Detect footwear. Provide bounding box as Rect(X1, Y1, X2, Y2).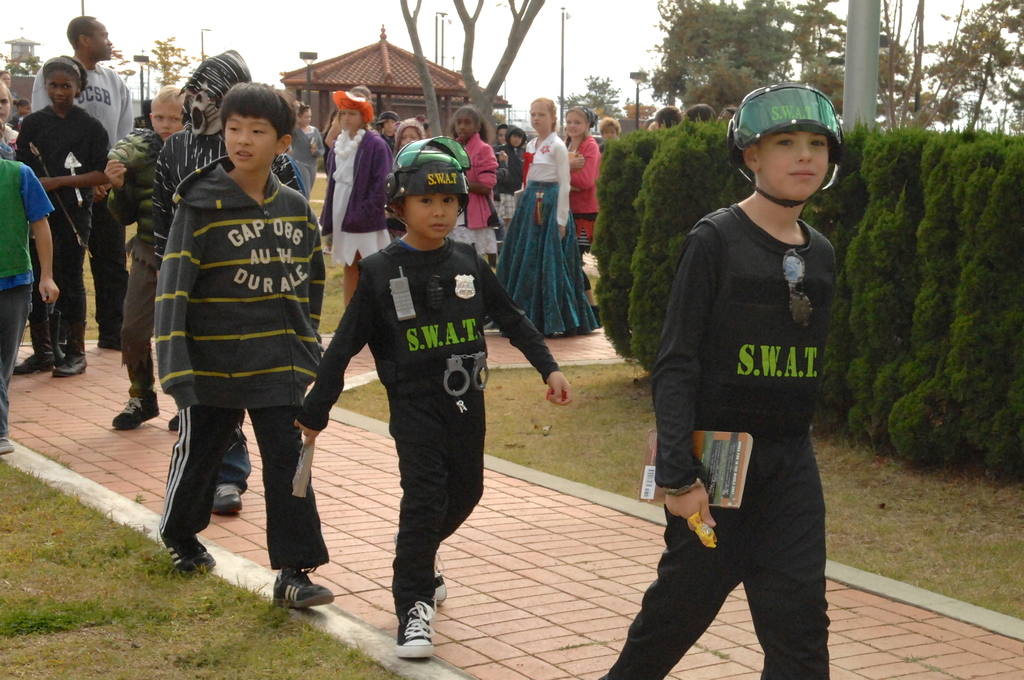
Rect(272, 564, 337, 611).
